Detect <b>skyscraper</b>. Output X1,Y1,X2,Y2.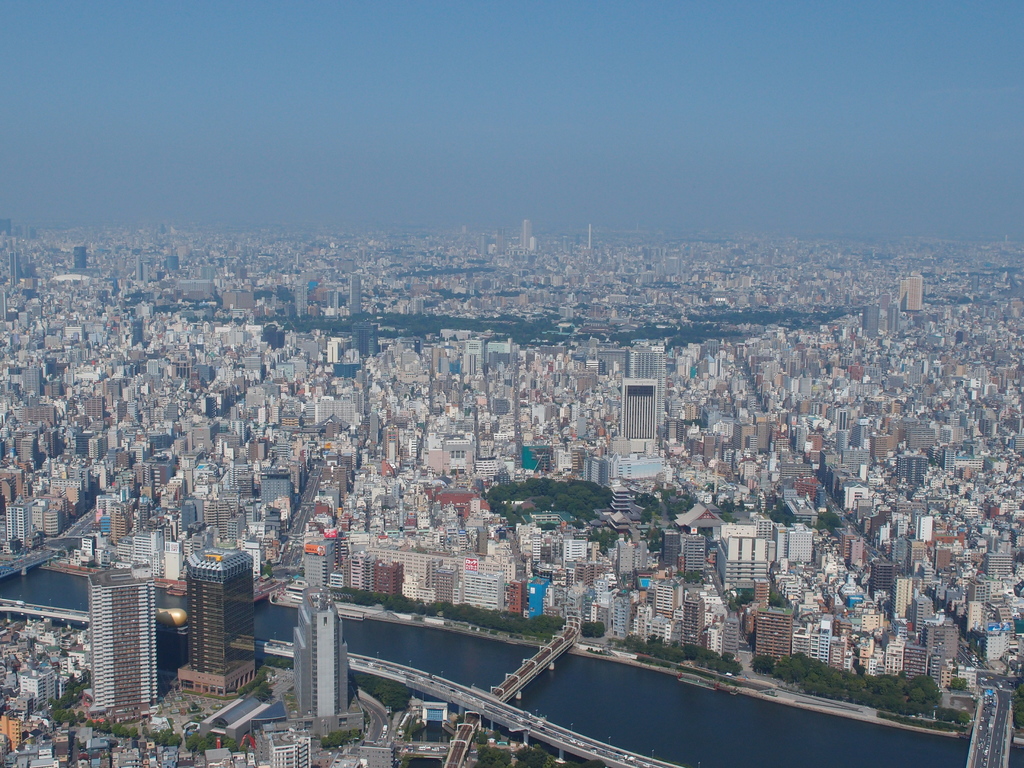
25,662,55,695.
